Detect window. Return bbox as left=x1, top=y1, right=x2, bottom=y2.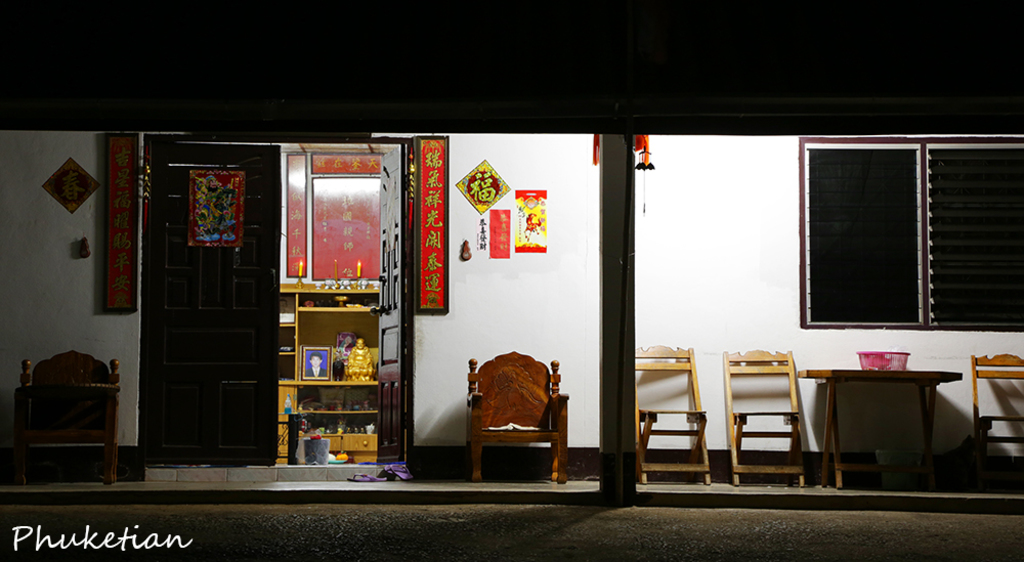
left=808, top=147, right=923, bottom=323.
